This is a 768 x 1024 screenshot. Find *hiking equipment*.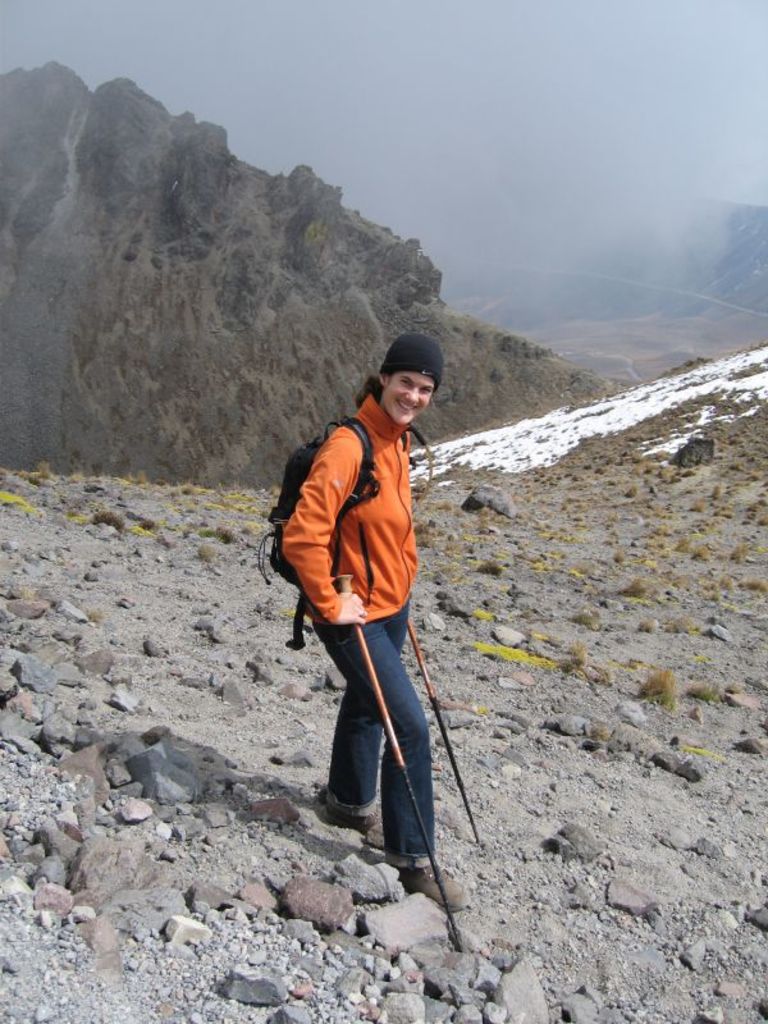
Bounding box: <region>406, 614, 484, 849</region>.
